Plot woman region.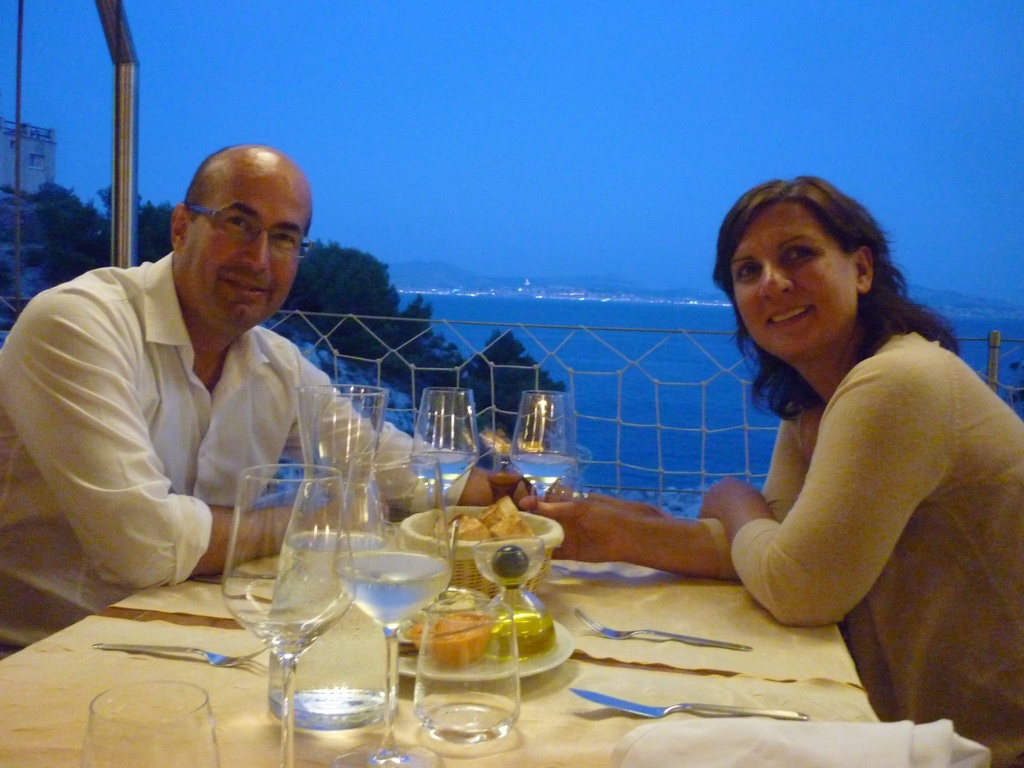
Plotted at {"x1": 566, "y1": 174, "x2": 998, "y2": 705}.
